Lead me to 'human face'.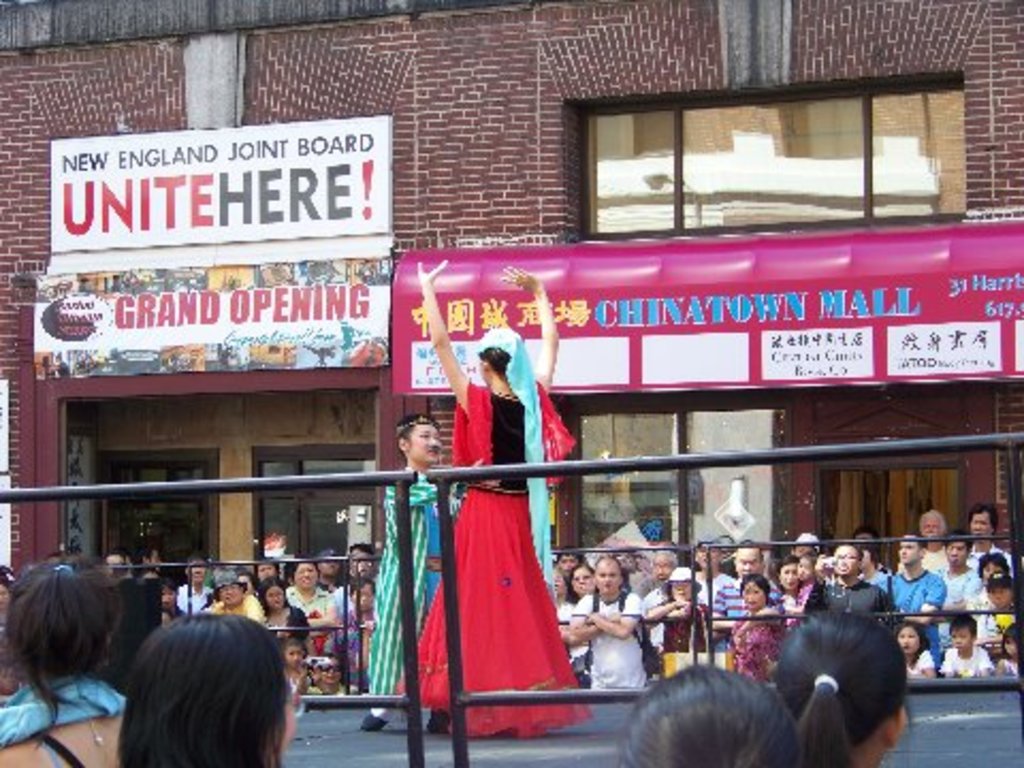
Lead to 1003:638:1018:659.
